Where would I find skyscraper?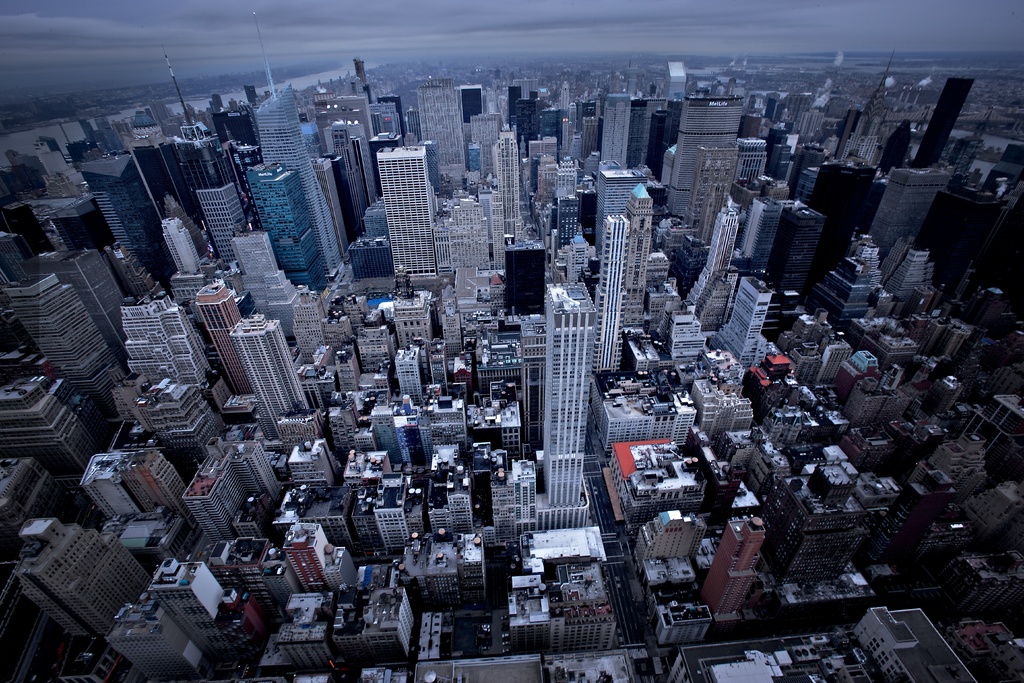
At rect(326, 414, 363, 459).
